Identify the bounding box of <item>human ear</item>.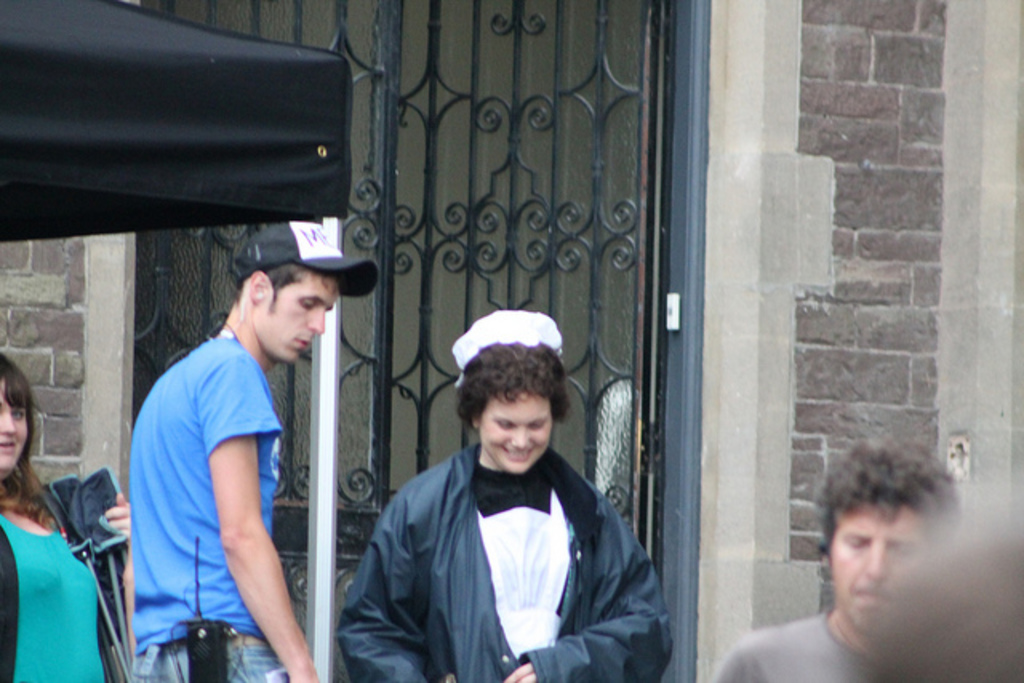
region(248, 270, 264, 309).
